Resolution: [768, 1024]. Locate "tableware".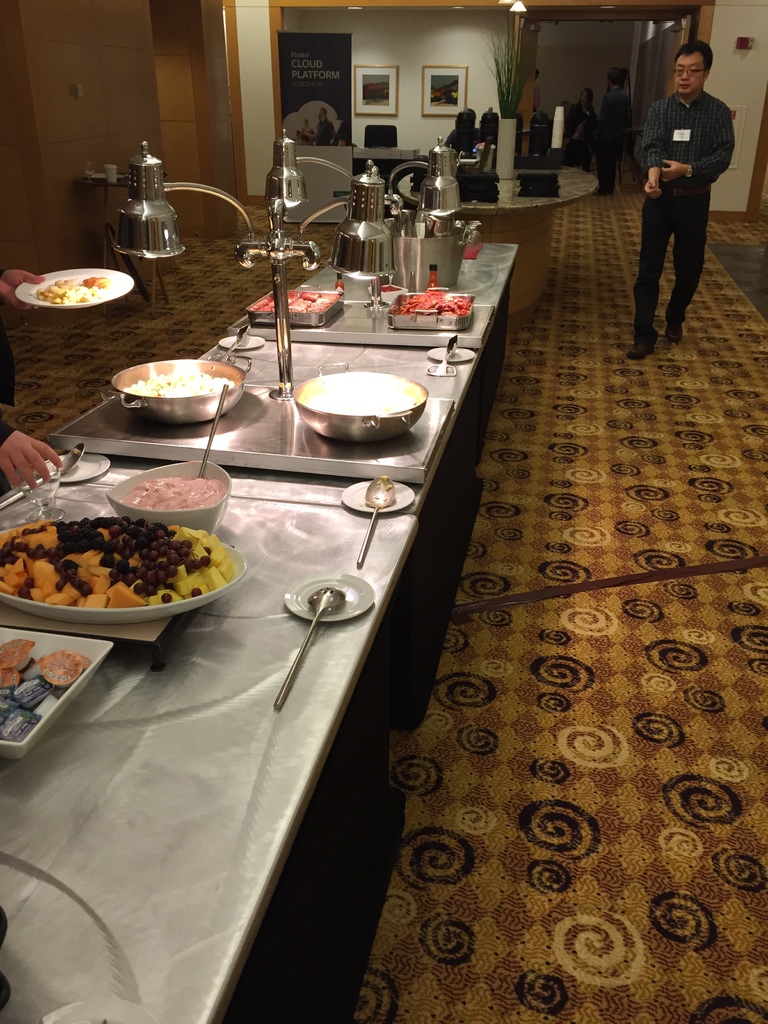
bbox=[10, 265, 136, 314].
